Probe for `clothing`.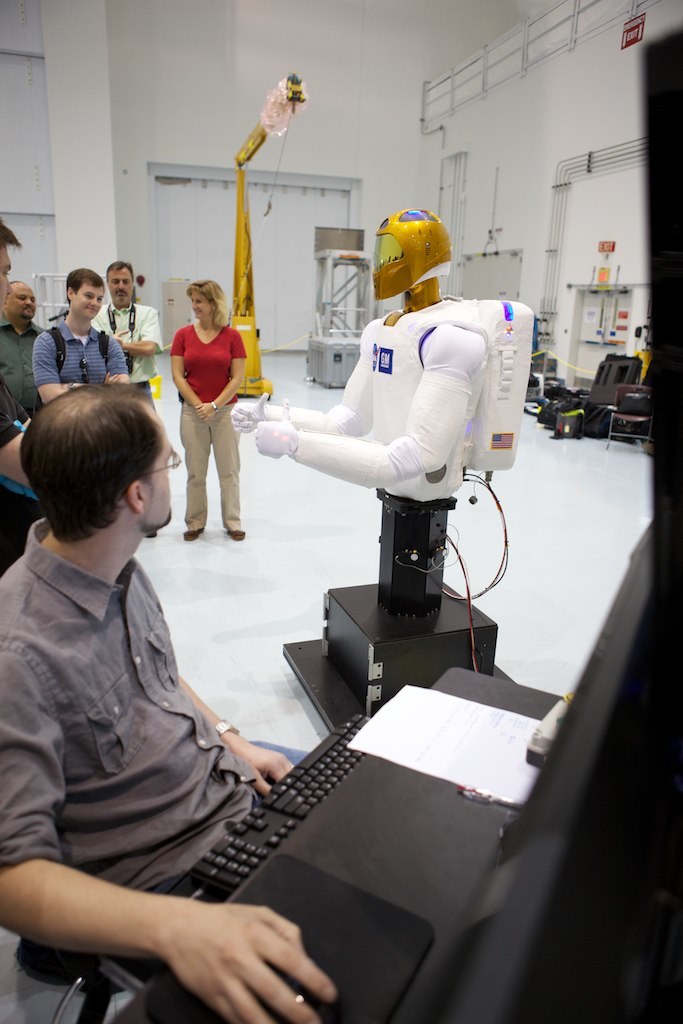
Probe result: x1=30, y1=312, x2=115, y2=388.
